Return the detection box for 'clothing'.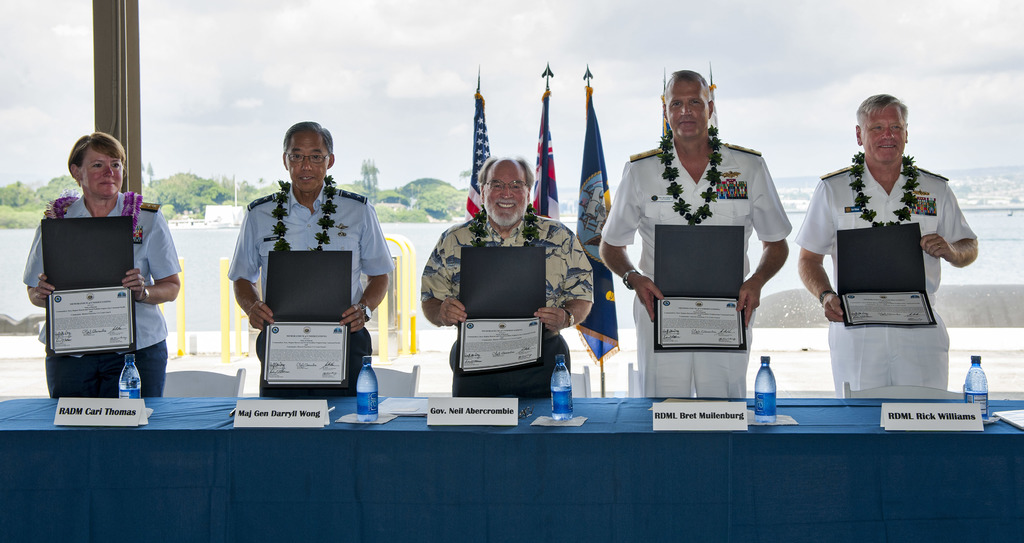
crop(418, 206, 593, 399).
